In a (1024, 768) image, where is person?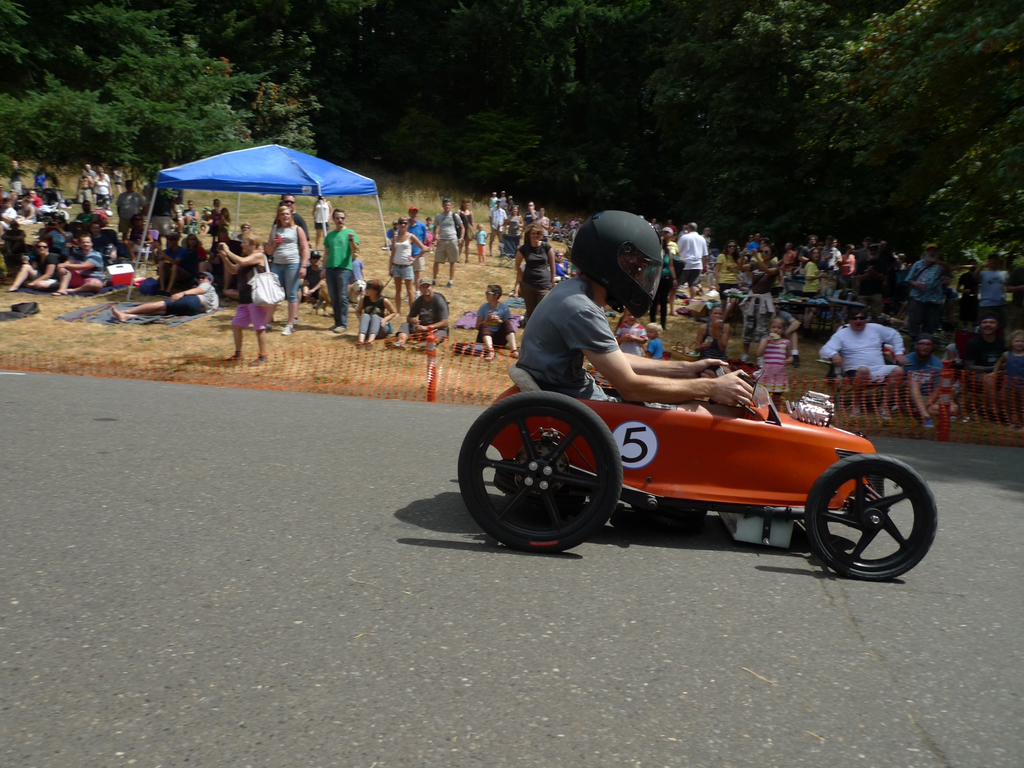
l=214, t=227, r=278, b=369.
